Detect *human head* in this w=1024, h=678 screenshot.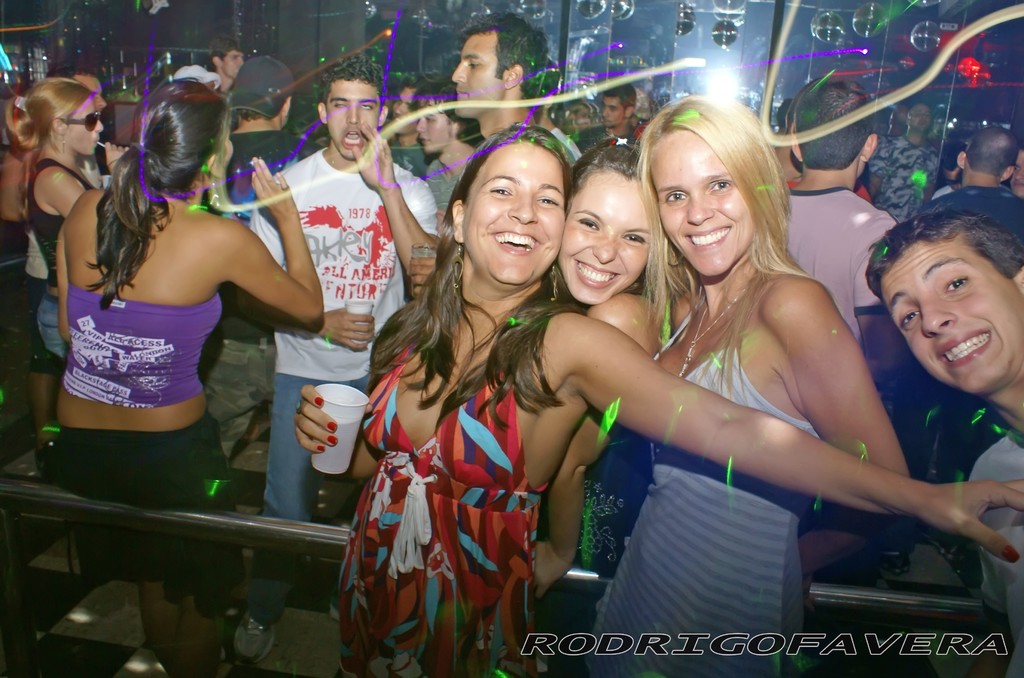
Detection: Rect(863, 202, 1023, 396).
